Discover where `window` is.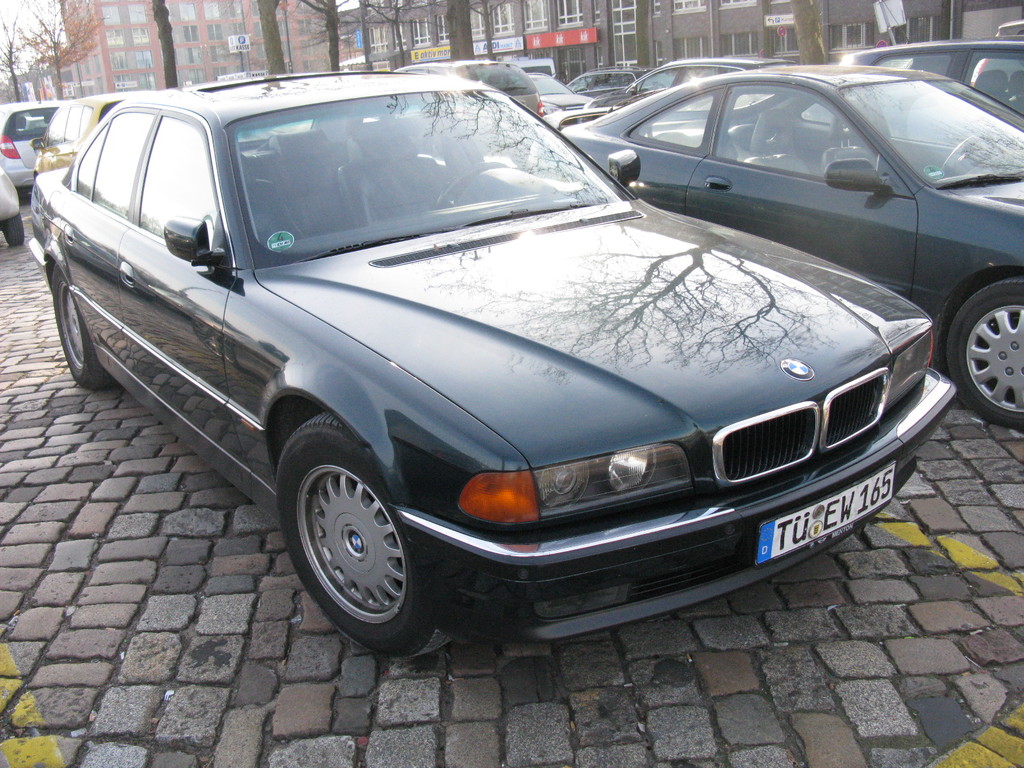
Discovered at x1=70 y1=116 x2=156 y2=215.
